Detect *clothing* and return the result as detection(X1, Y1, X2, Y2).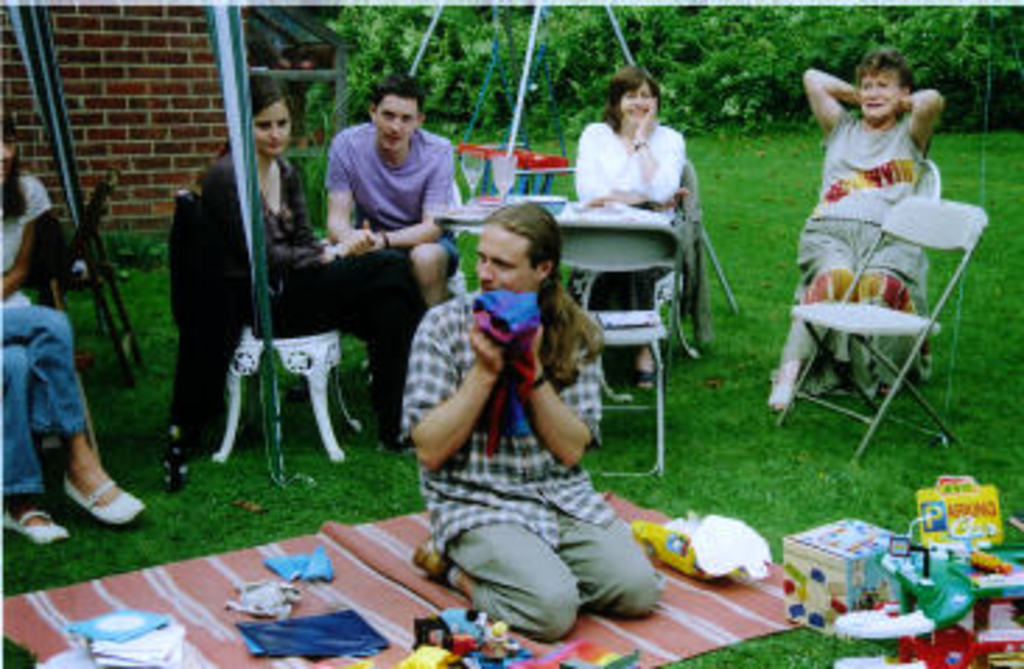
detection(0, 165, 84, 498).
